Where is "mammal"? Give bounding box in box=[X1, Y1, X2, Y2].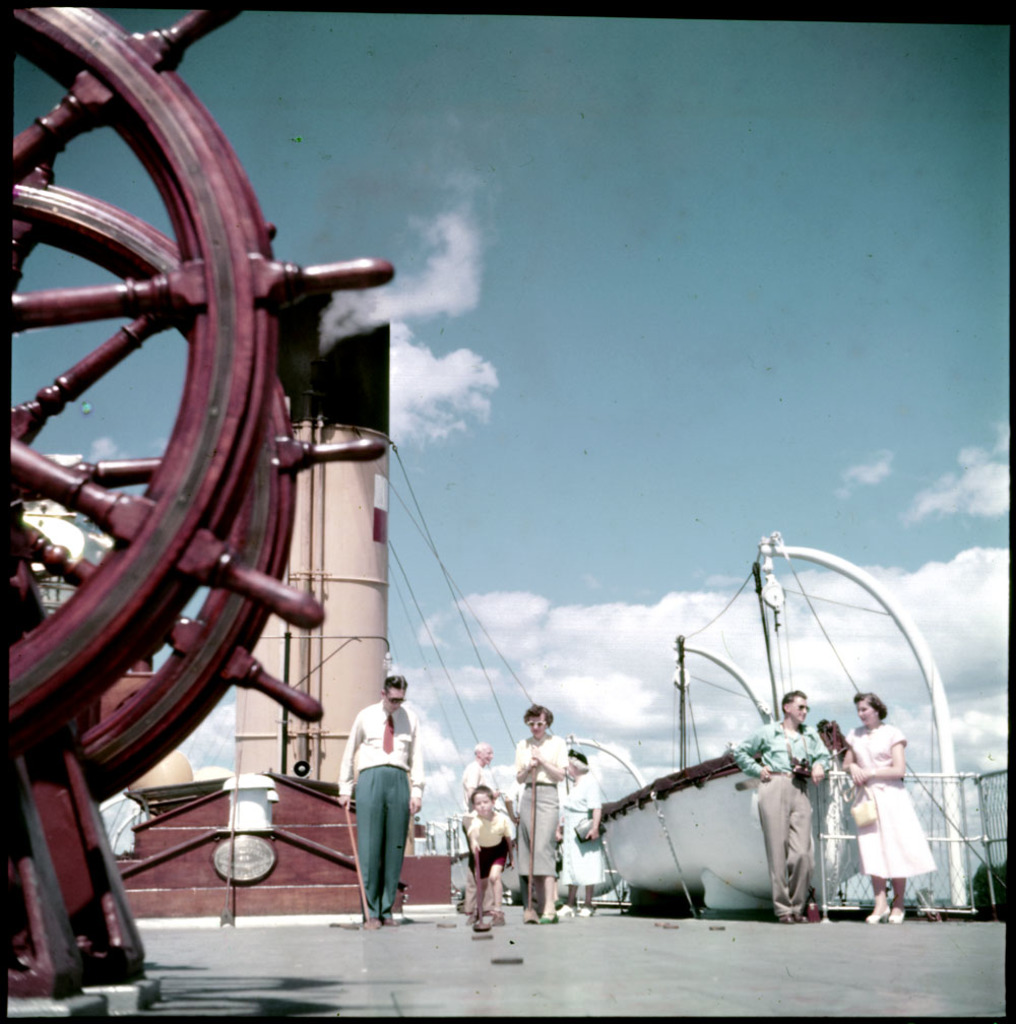
box=[460, 783, 520, 921].
